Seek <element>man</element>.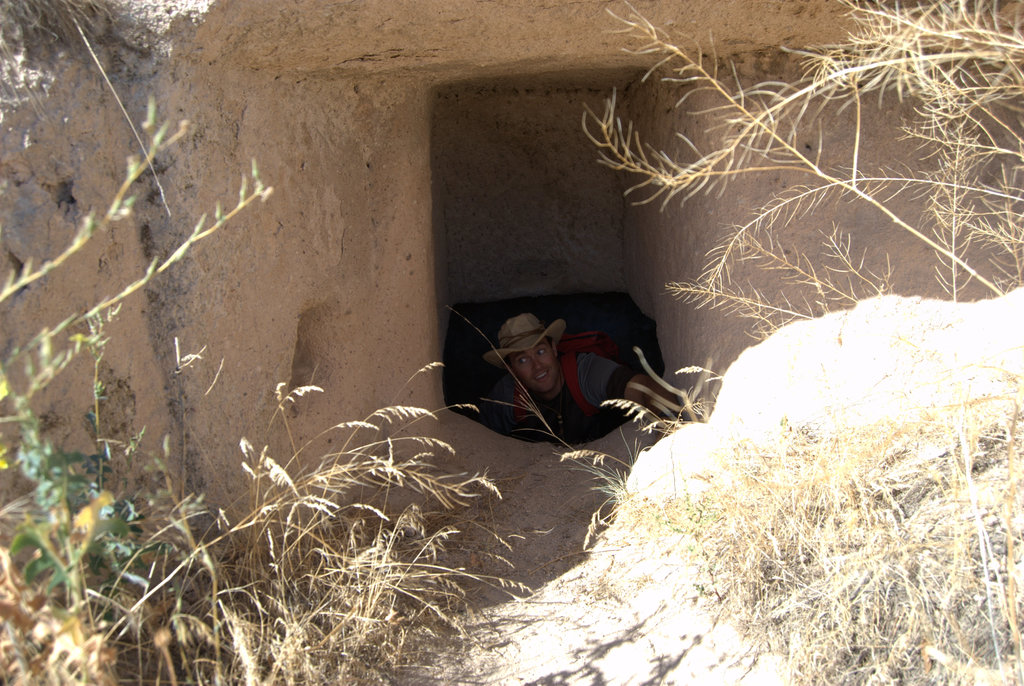
{"left": 440, "top": 299, "right": 696, "bottom": 456}.
